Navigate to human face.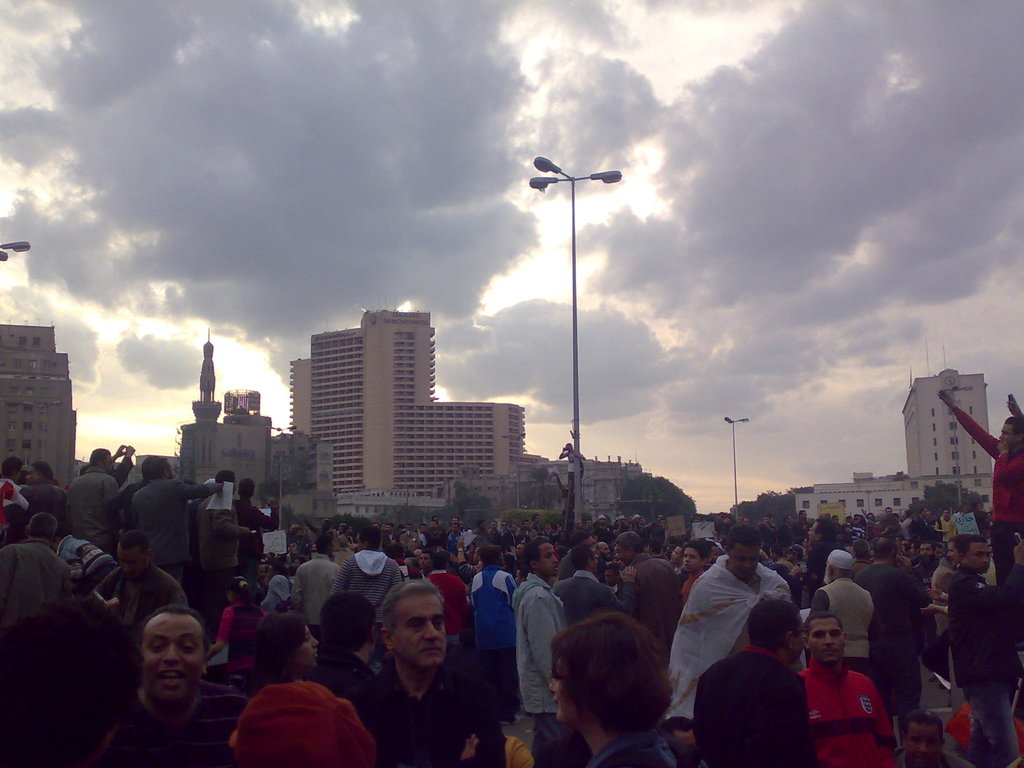
Navigation target: locate(908, 718, 940, 767).
